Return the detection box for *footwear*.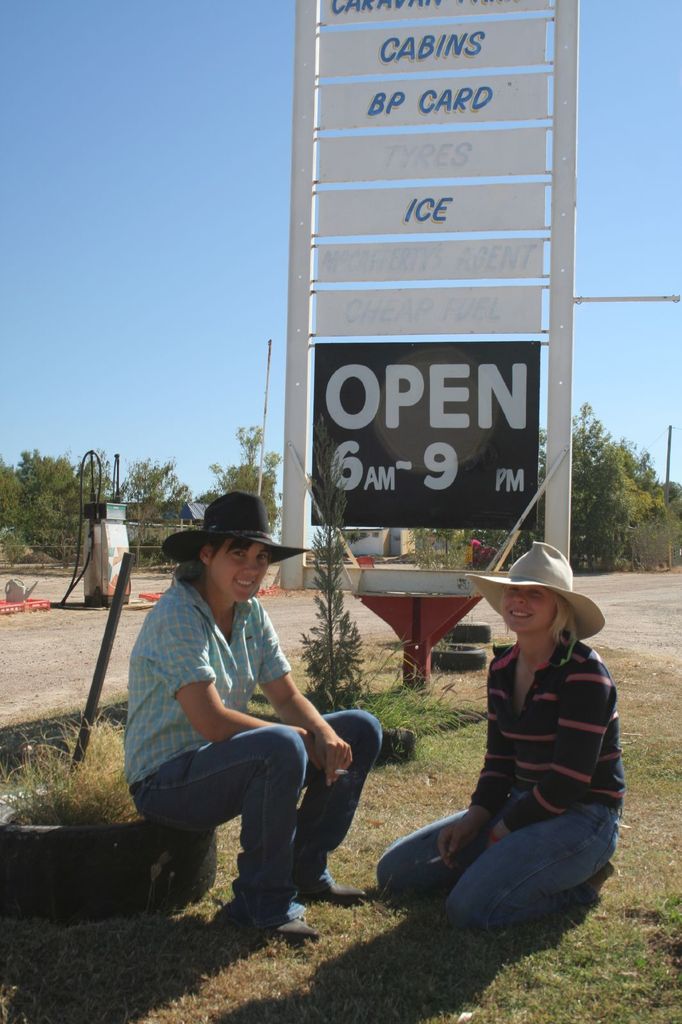
box=[302, 883, 382, 909].
